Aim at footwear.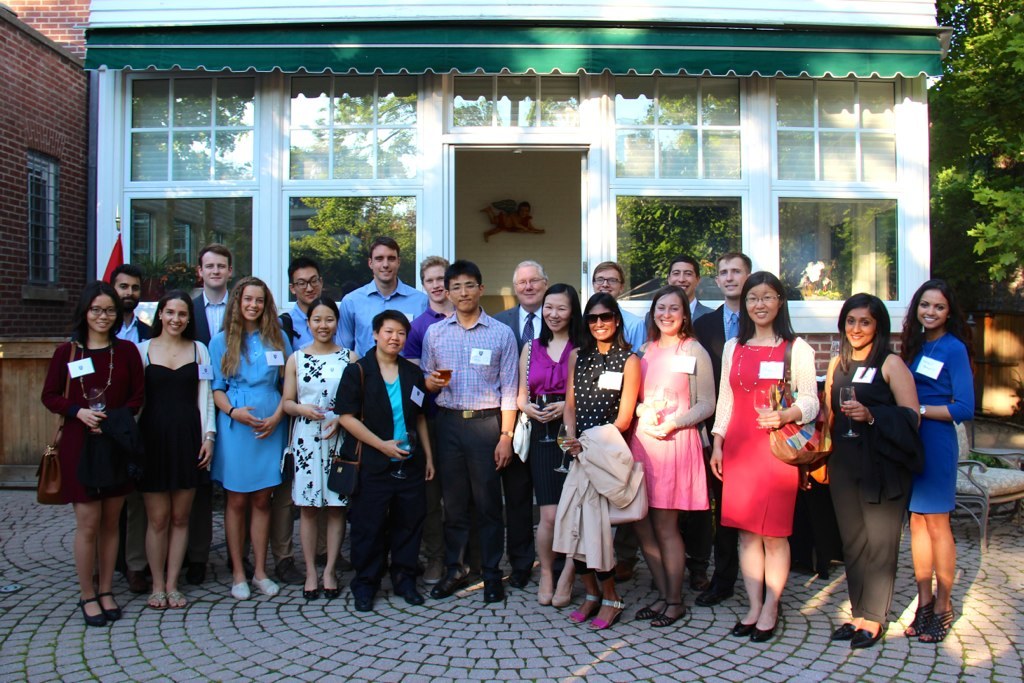
Aimed at bbox(249, 575, 279, 598).
